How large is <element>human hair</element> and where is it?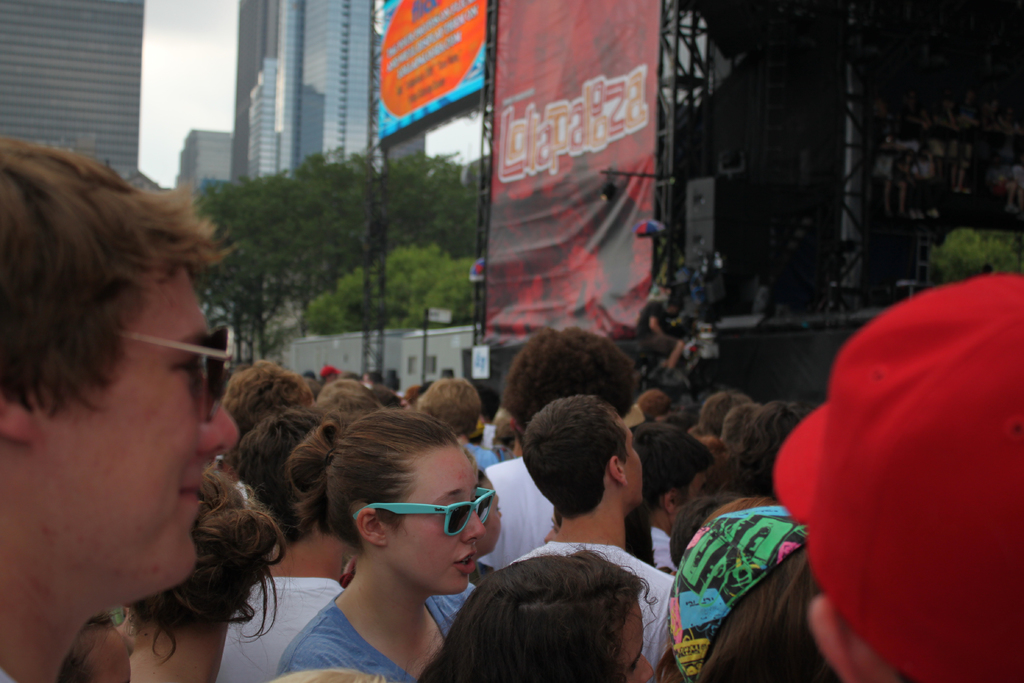
Bounding box: select_region(56, 609, 117, 682).
